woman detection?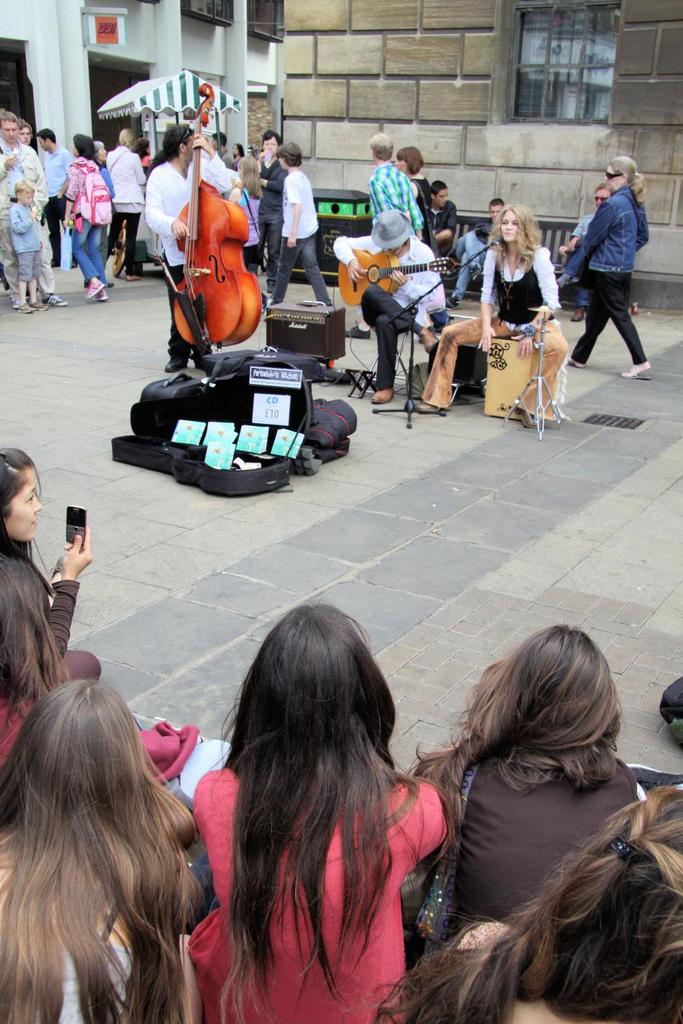
box(410, 205, 566, 424)
